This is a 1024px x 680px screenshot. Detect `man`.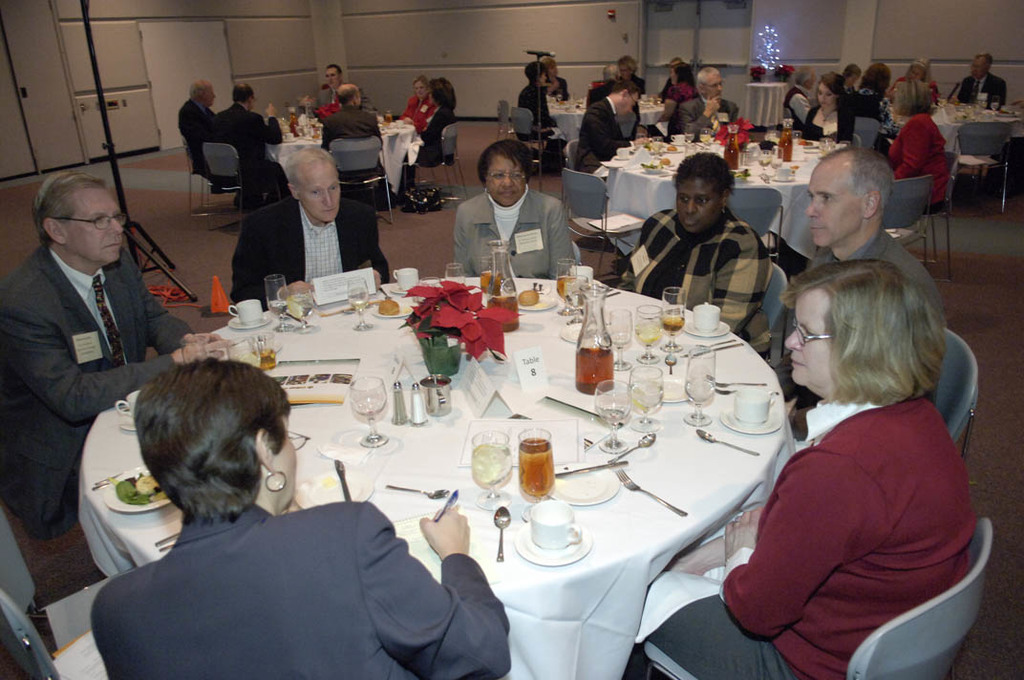
crop(781, 70, 814, 131).
